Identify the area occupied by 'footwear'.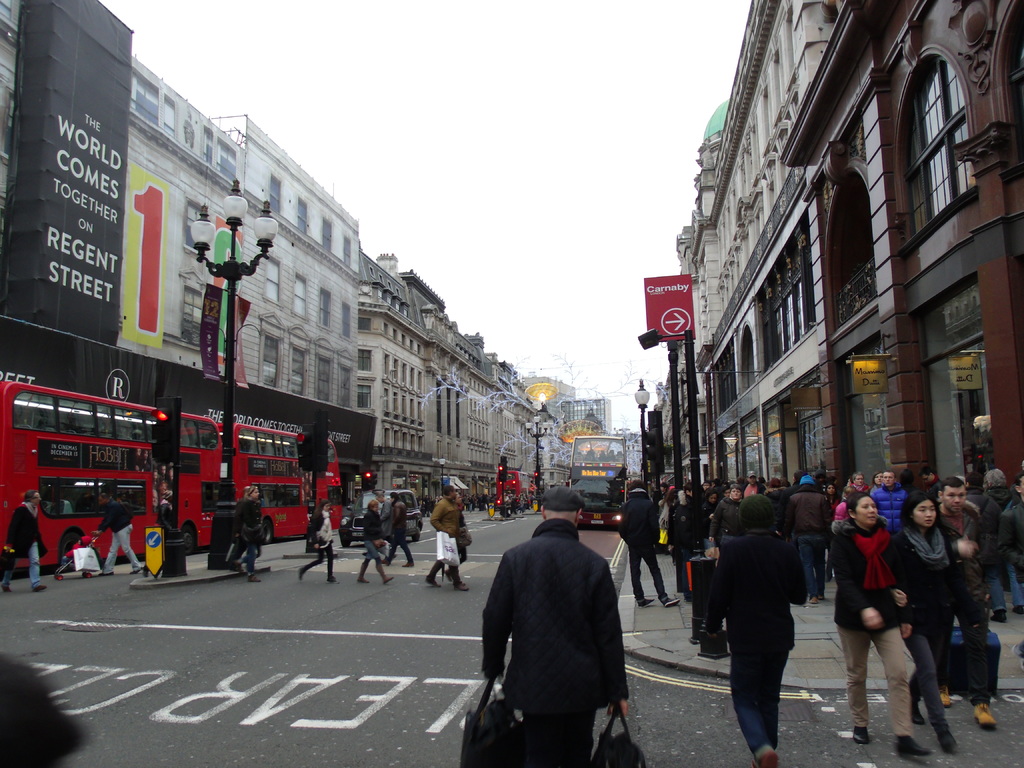
Area: {"x1": 0, "y1": 583, "x2": 15, "y2": 594}.
